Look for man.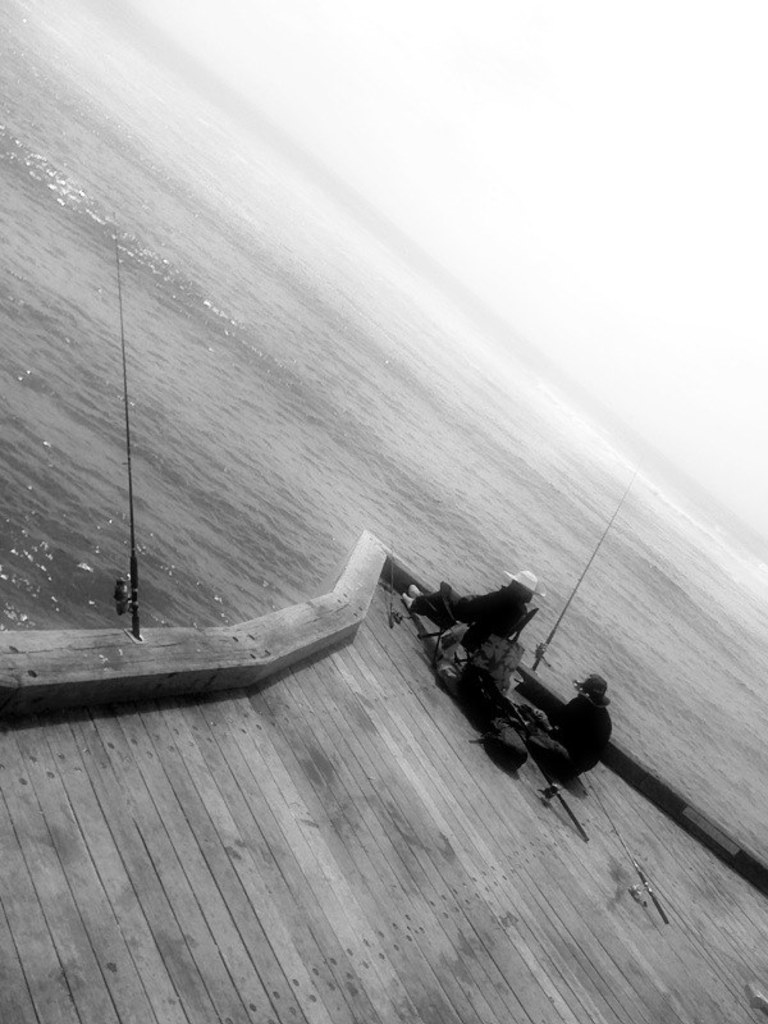
Found: [left=516, top=676, right=611, bottom=777].
